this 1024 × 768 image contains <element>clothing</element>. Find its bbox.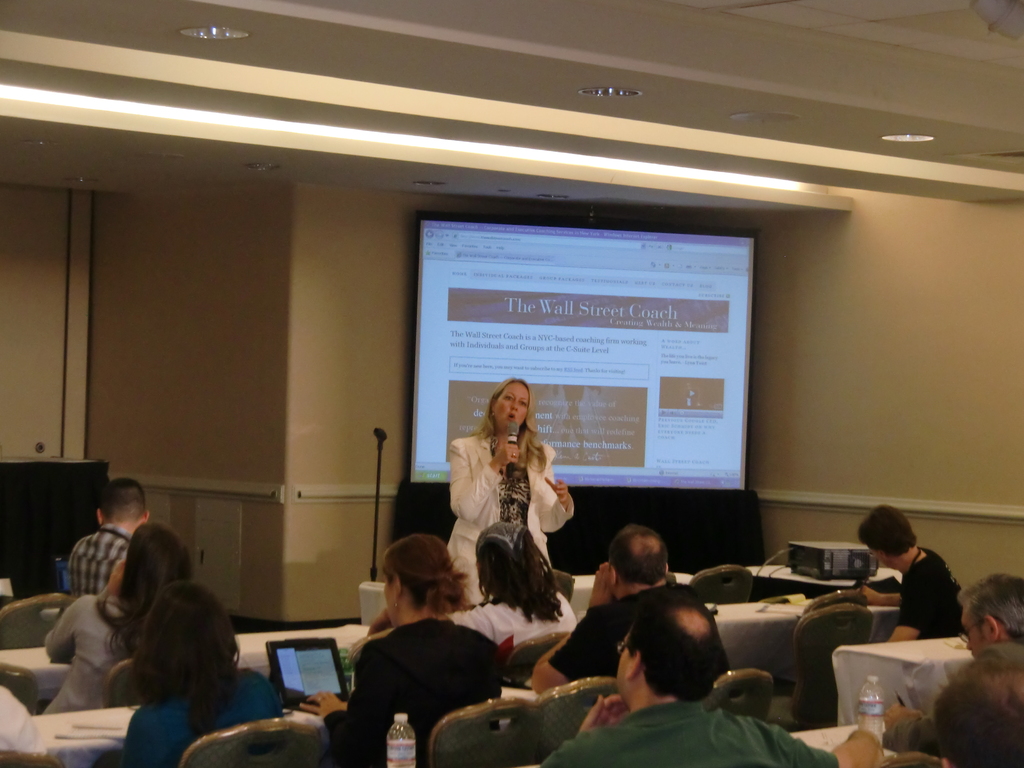
545,692,842,767.
